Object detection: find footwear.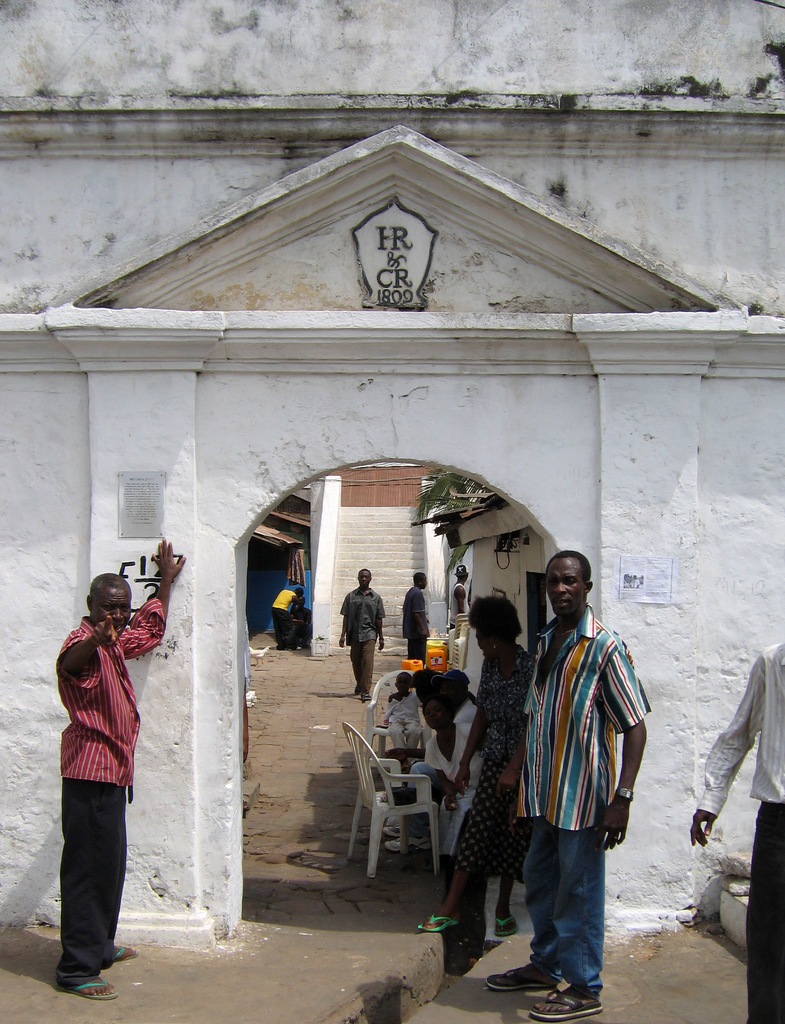
[483, 966, 549, 996].
